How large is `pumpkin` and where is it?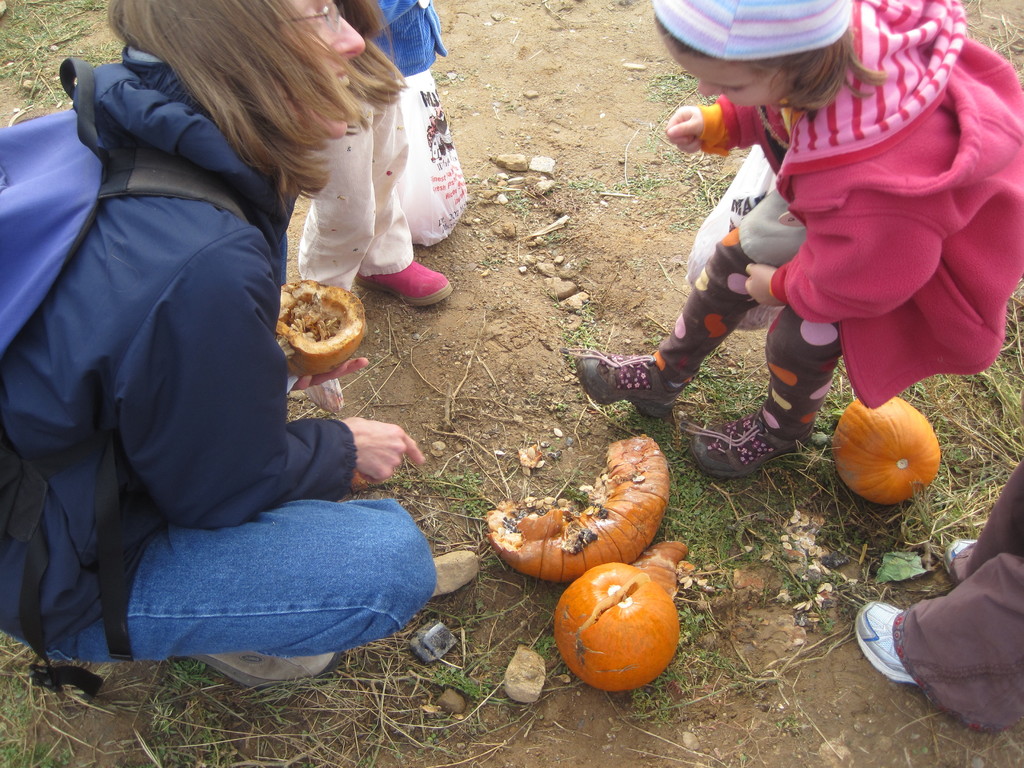
Bounding box: x1=273 y1=274 x2=364 y2=376.
